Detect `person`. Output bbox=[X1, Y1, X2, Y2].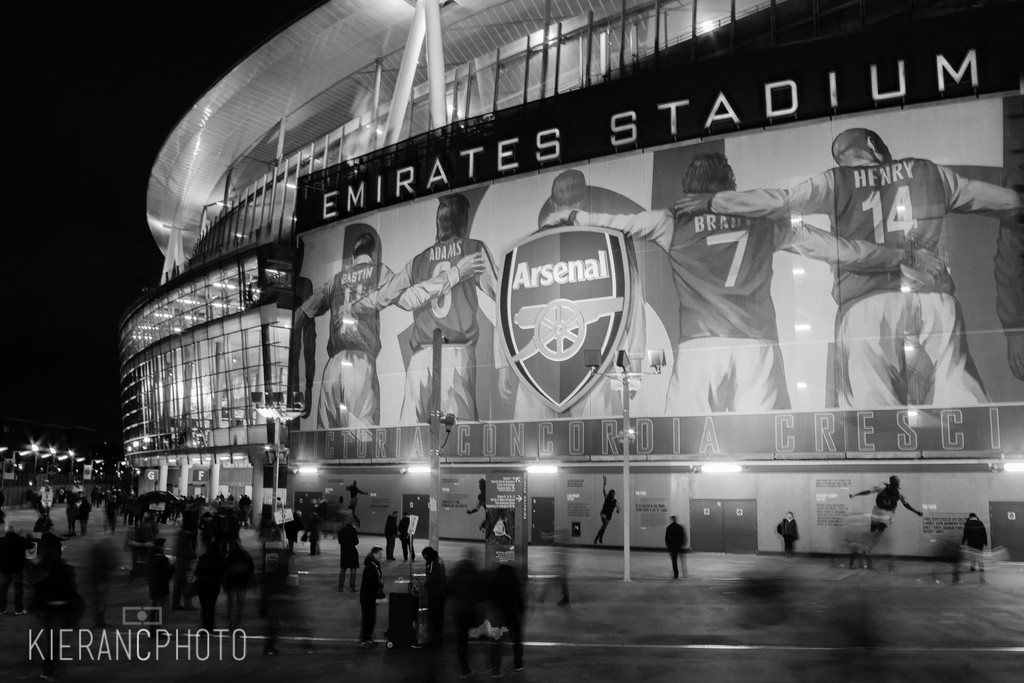
bbox=[351, 541, 385, 641].
